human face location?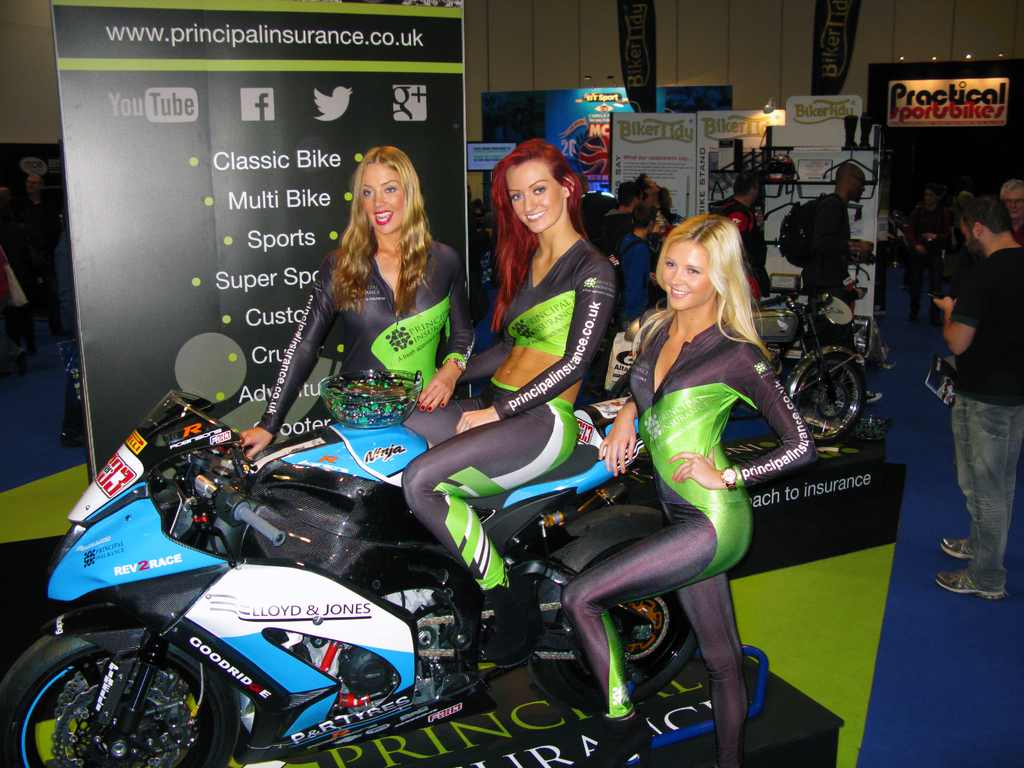
663,237,718,312
